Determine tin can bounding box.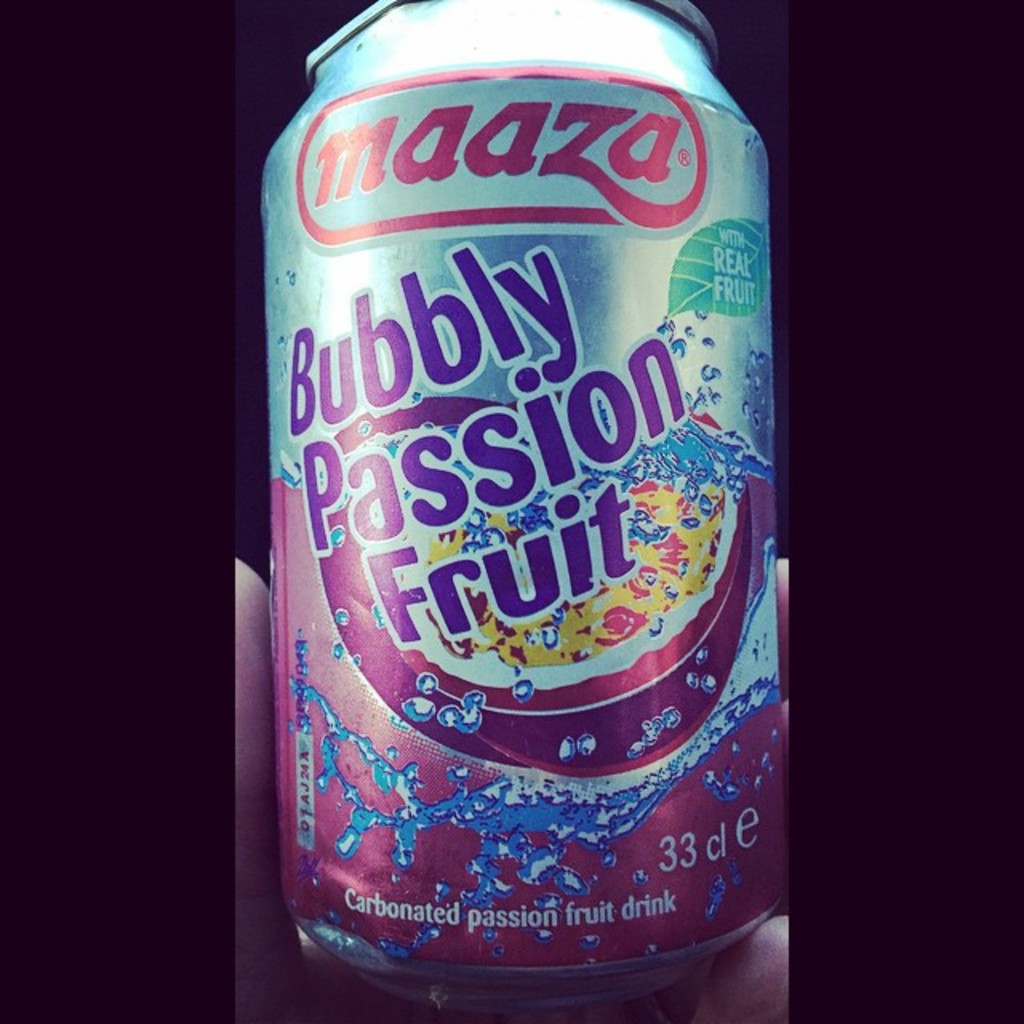
Determined: (x1=234, y1=0, x2=794, y2=986).
